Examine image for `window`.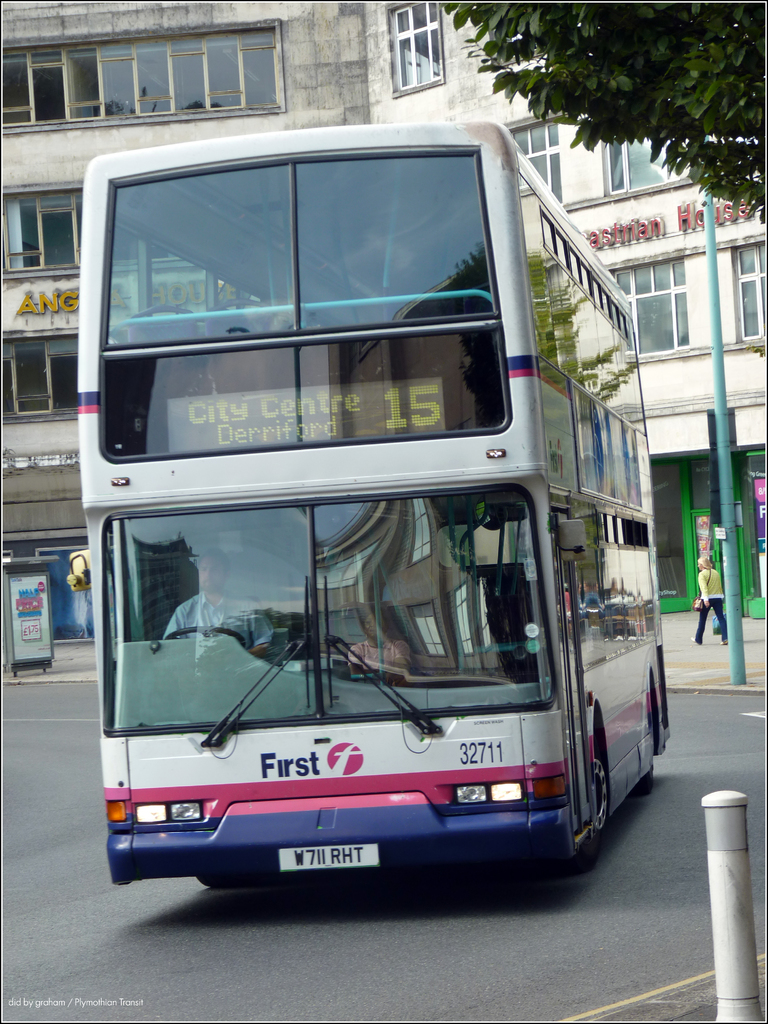
Examination result: <box>1,19,280,126</box>.
